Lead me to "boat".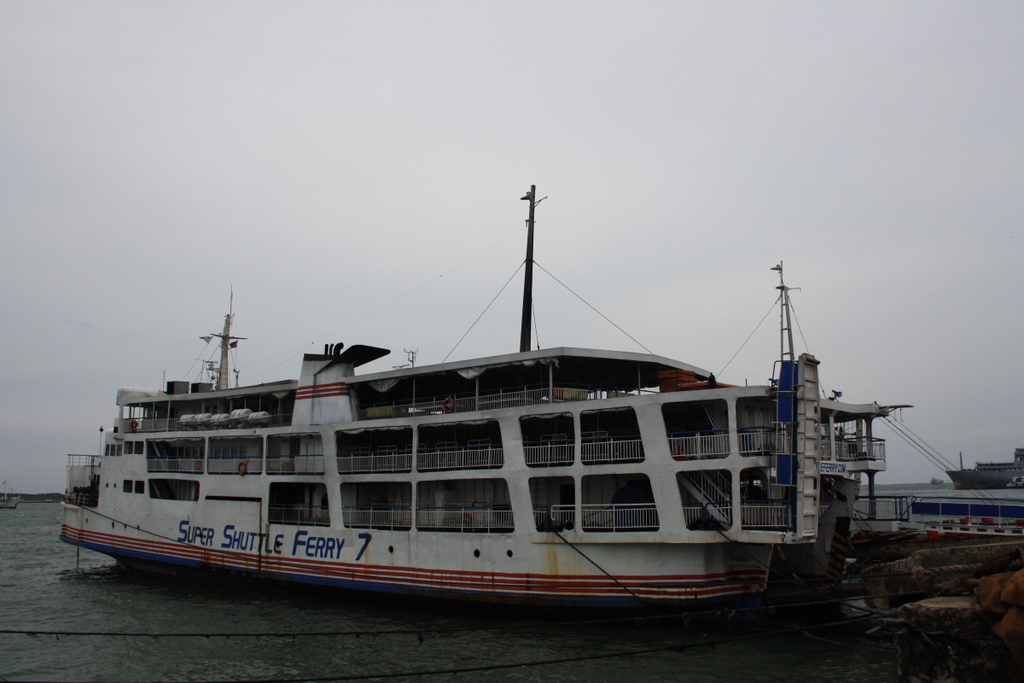
Lead to left=975, top=445, right=1023, bottom=469.
